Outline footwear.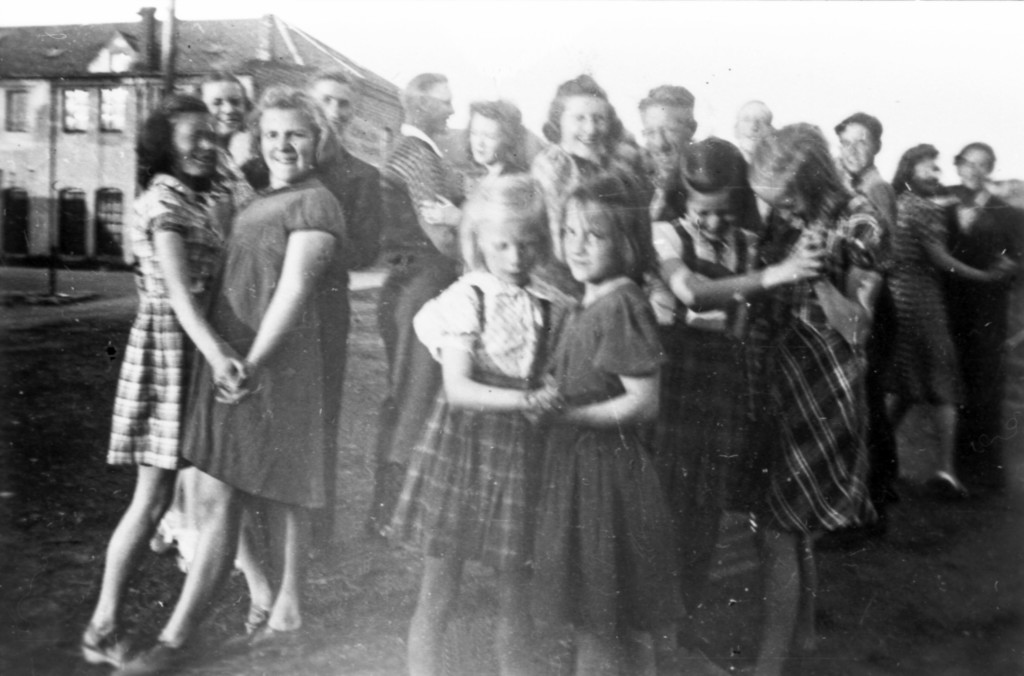
Outline: 215/621/301/664.
